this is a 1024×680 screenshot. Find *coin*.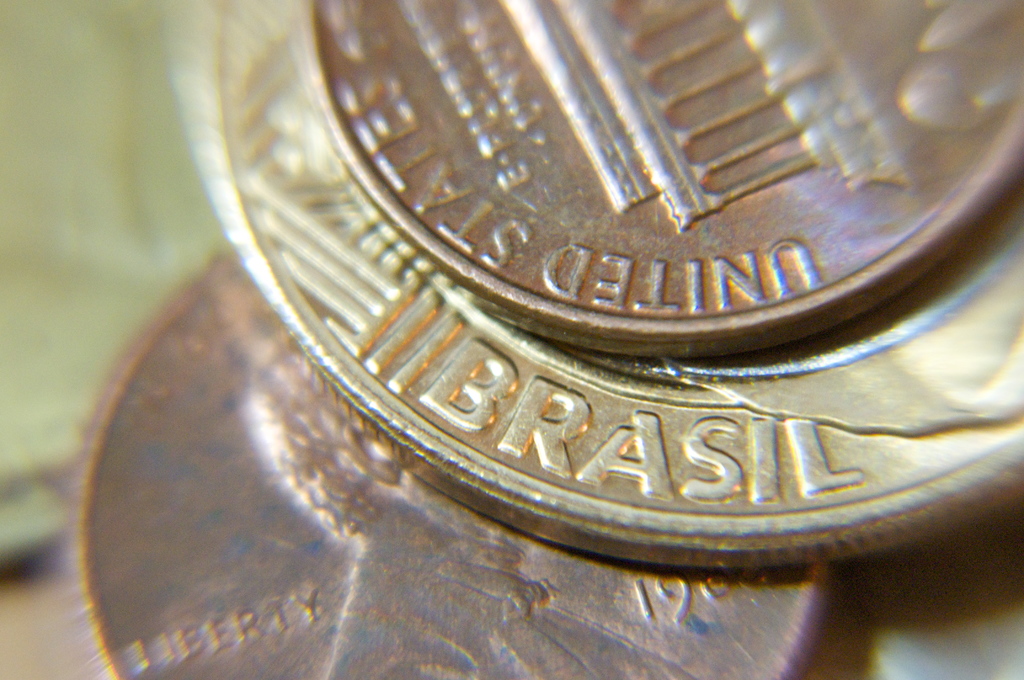
Bounding box: x1=180, y1=0, x2=1023, y2=567.
